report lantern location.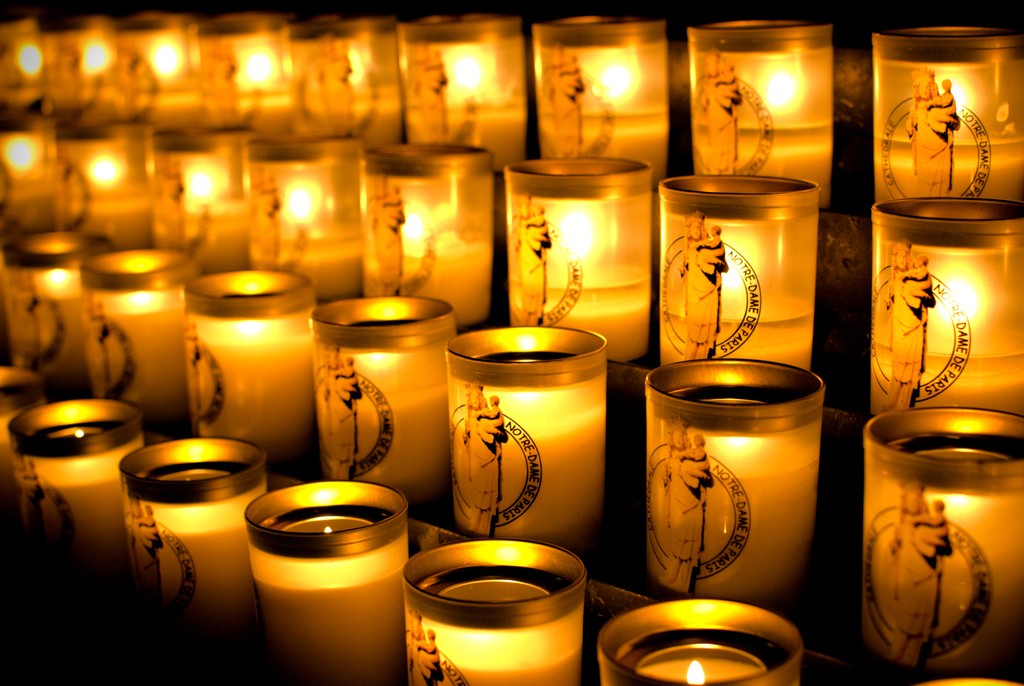
Report: 83/252/195/420.
